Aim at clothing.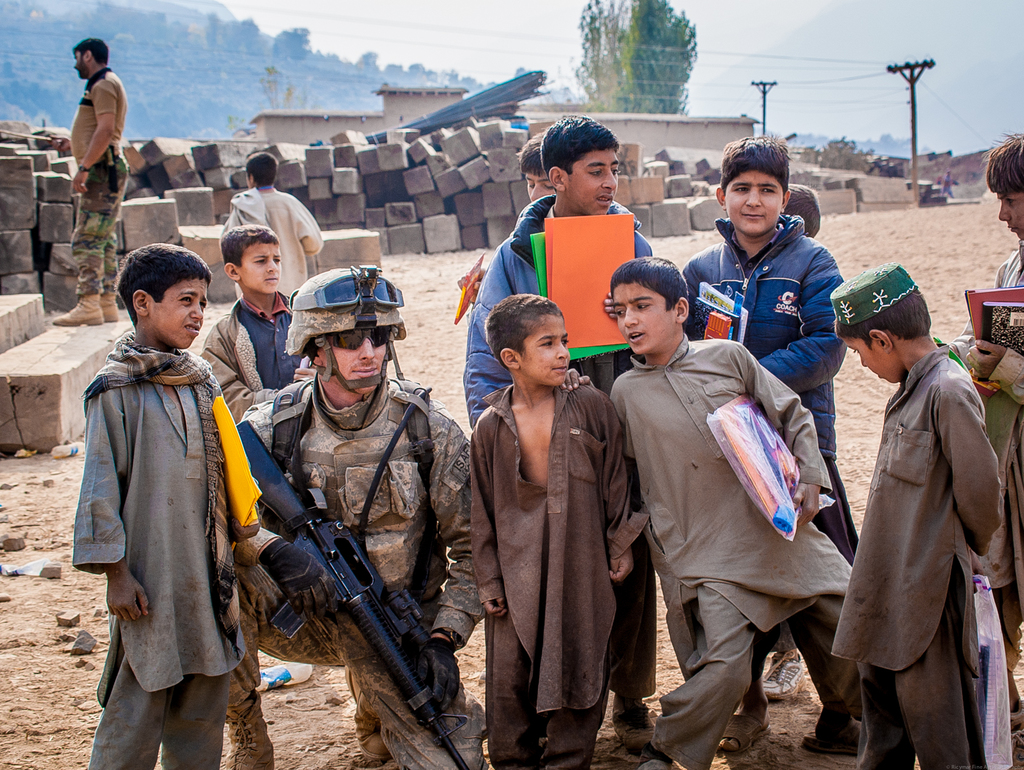
Aimed at [x1=466, y1=190, x2=649, y2=698].
